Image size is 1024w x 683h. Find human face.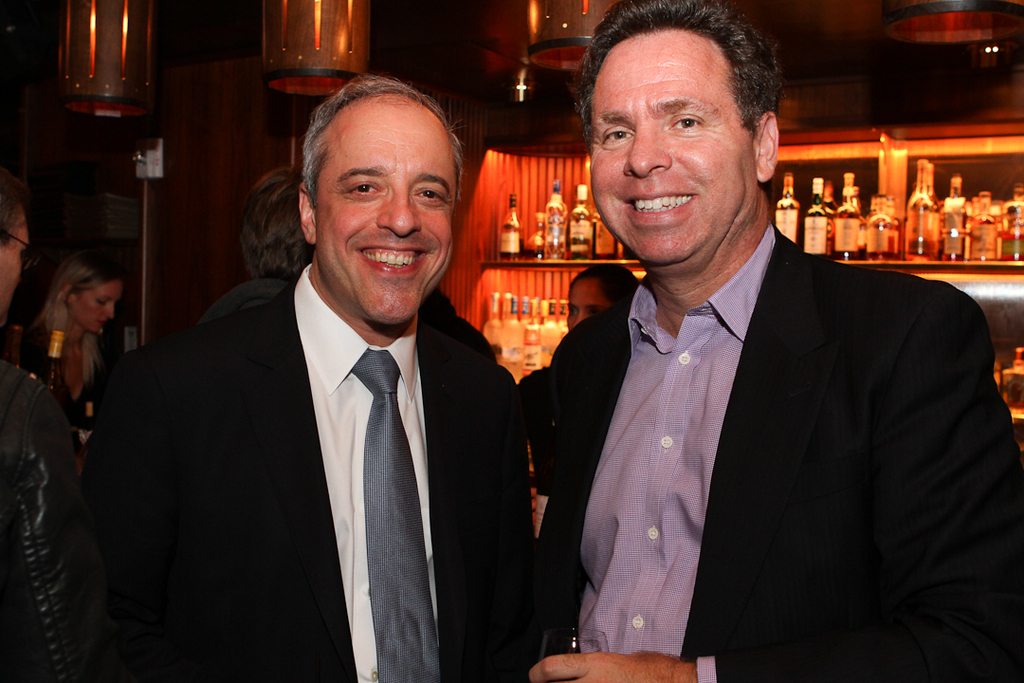
[2,208,41,314].
